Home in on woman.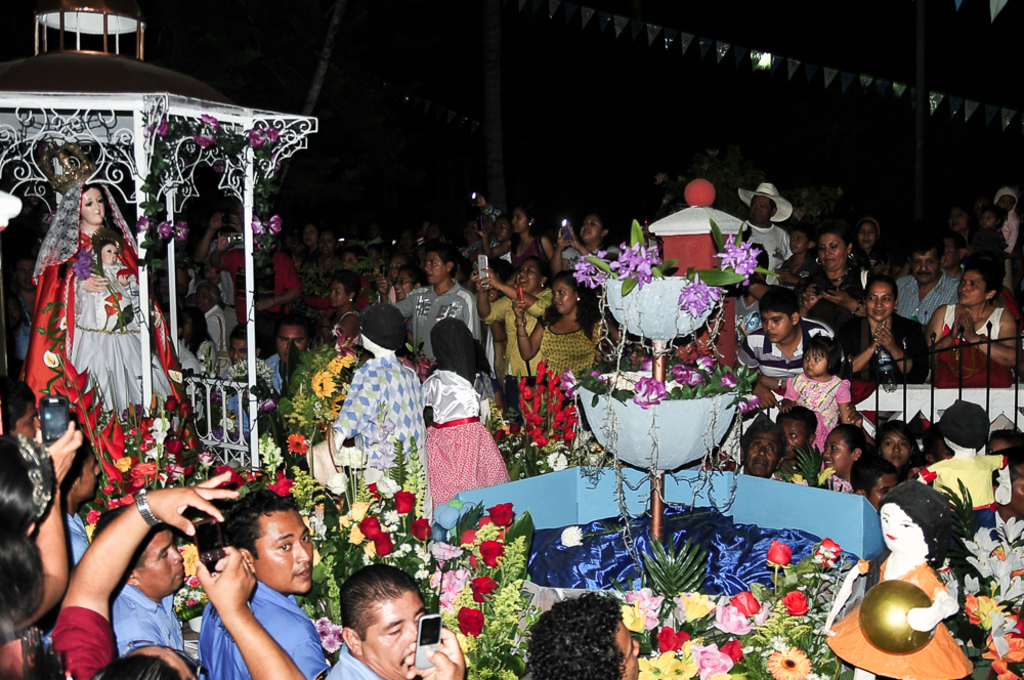
Homed in at <region>850, 215, 887, 275</region>.
